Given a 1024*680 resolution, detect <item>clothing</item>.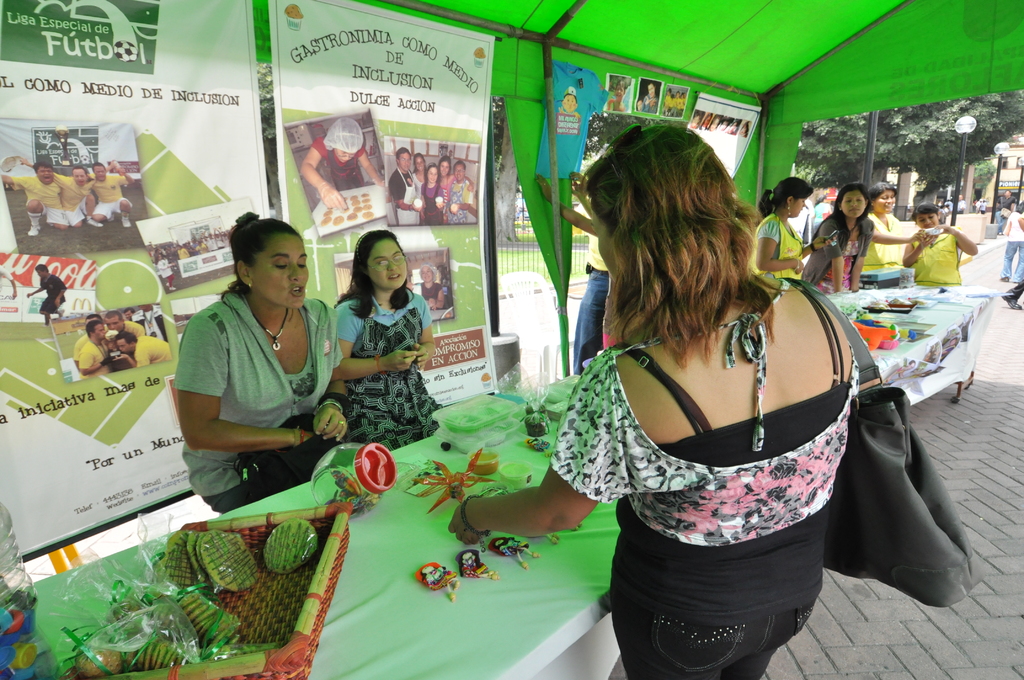
<region>314, 137, 365, 188</region>.
